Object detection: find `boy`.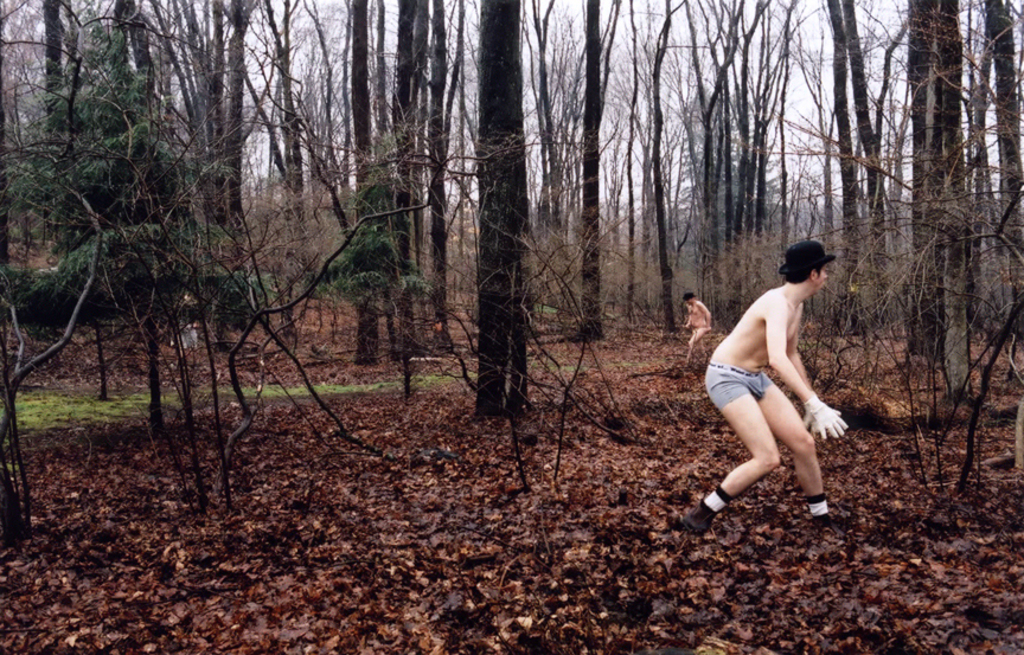
bbox=(683, 243, 850, 526).
